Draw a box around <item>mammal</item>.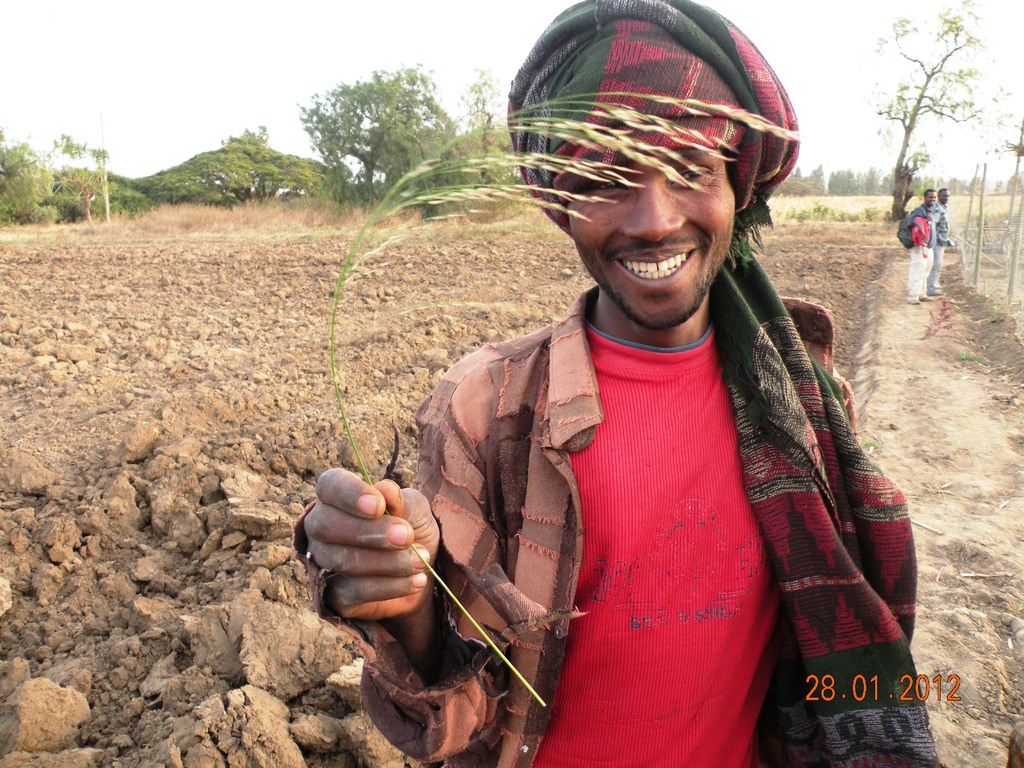
{"x1": 931, "y1": 188, "x2": 959, "y2": 298}.
